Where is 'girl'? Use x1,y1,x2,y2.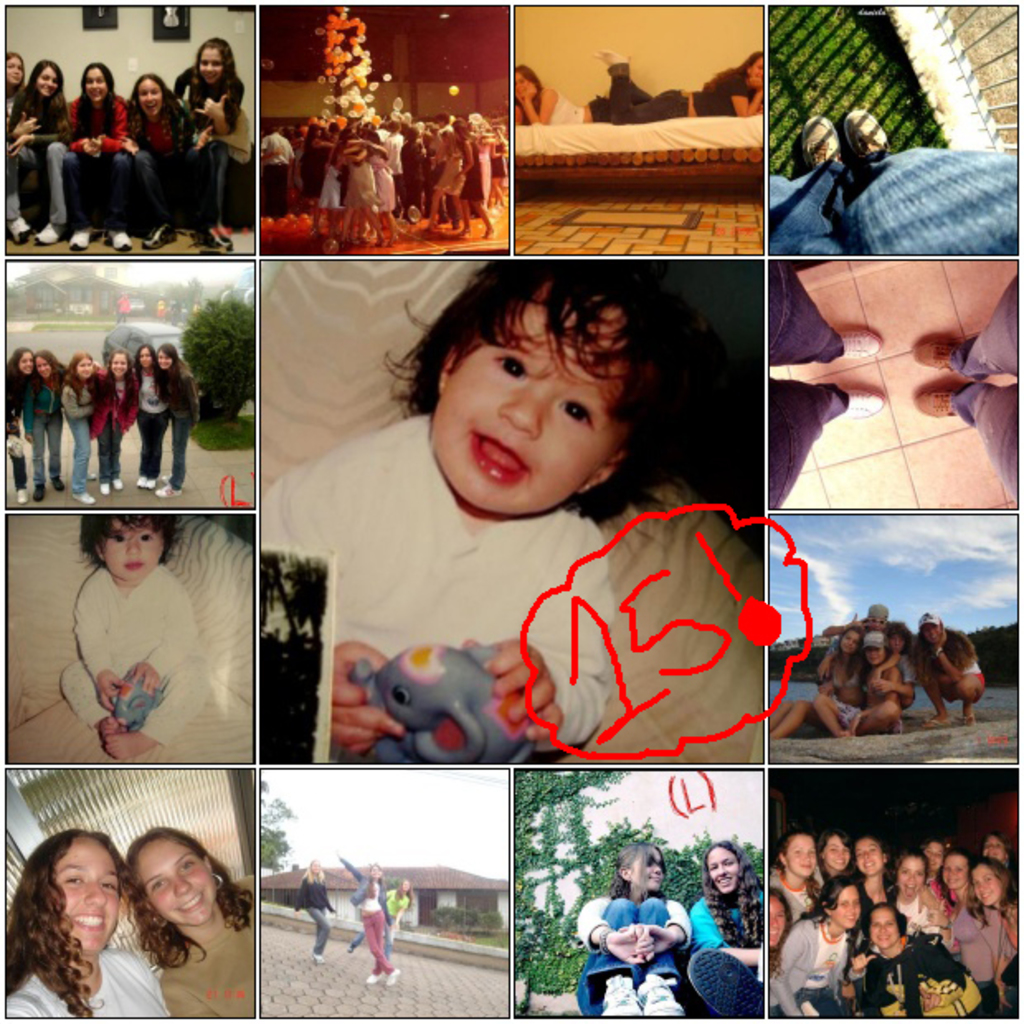
347,880,416,960.
